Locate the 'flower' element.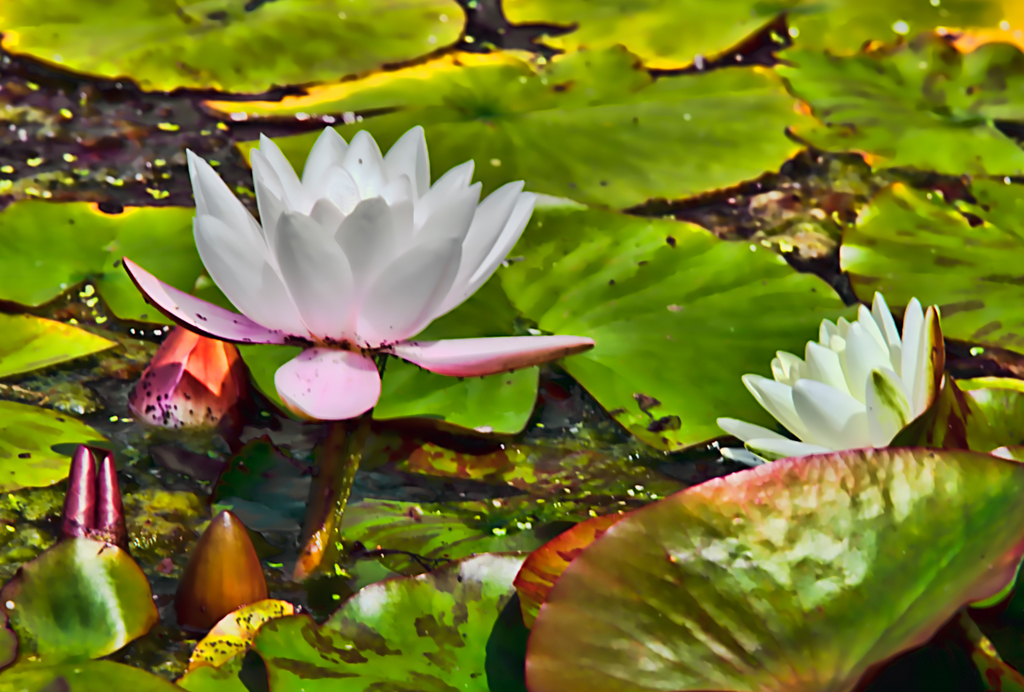
Element bbox: box(158, 113, 550, 431).
